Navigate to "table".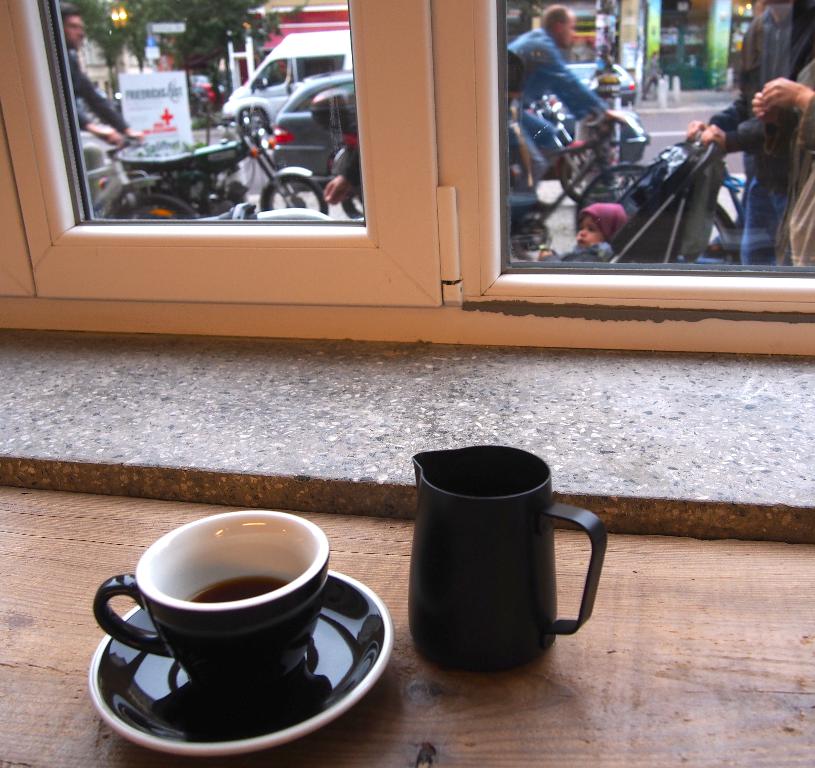
Navigation target: <bbox>5, 473, 814, 767</bbox>.
